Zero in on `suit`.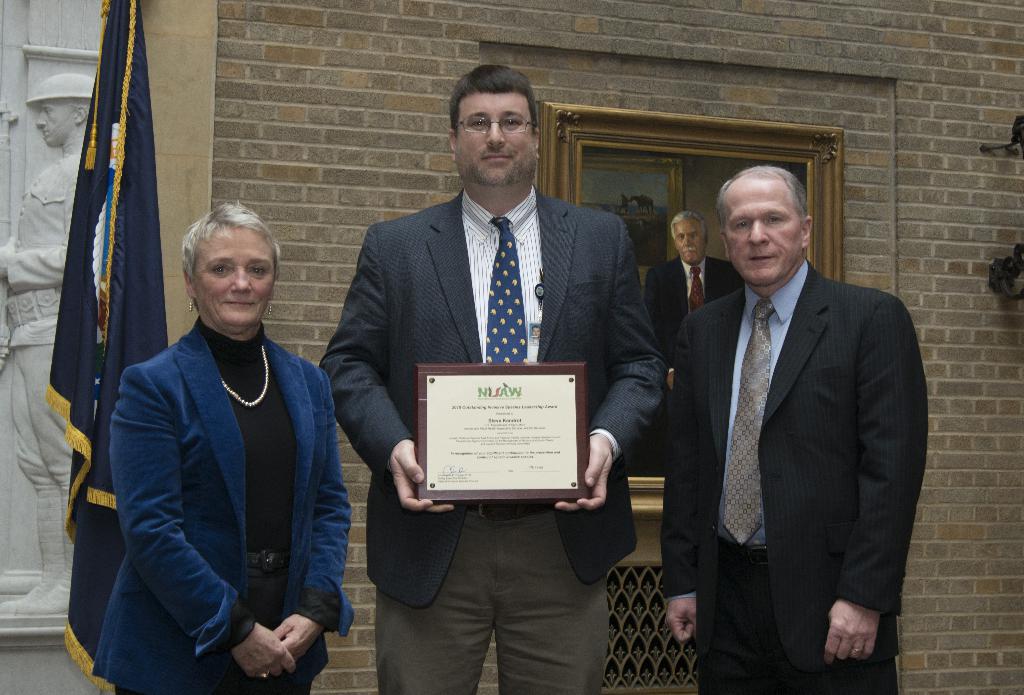
Zeroed in: [318, 186, 664, 694].
